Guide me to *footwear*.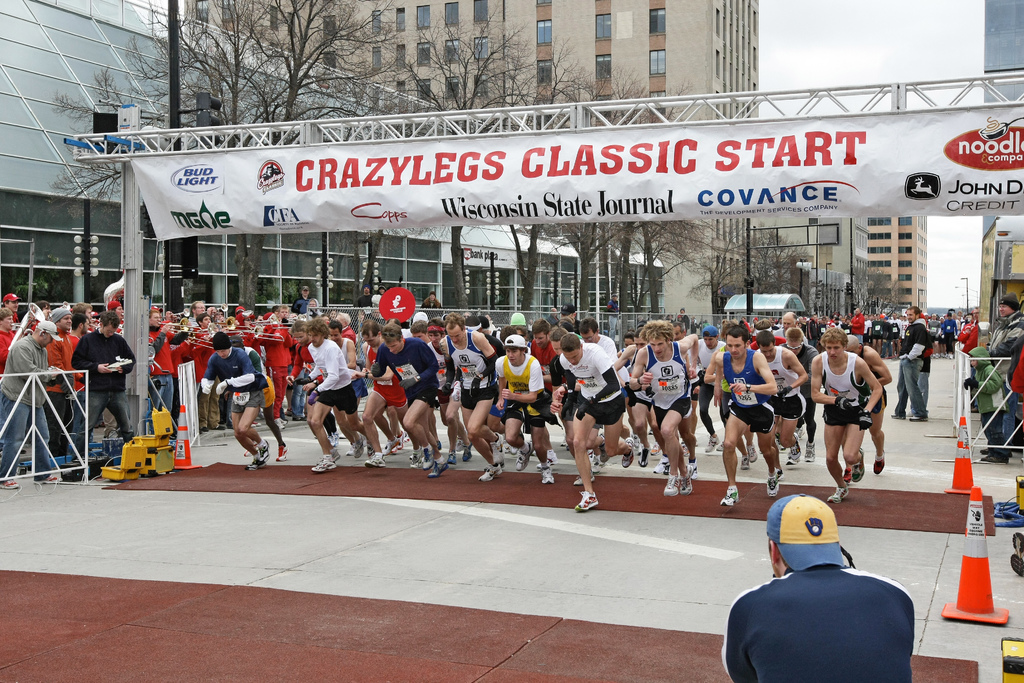
Guidance: (365,450,385,466).
